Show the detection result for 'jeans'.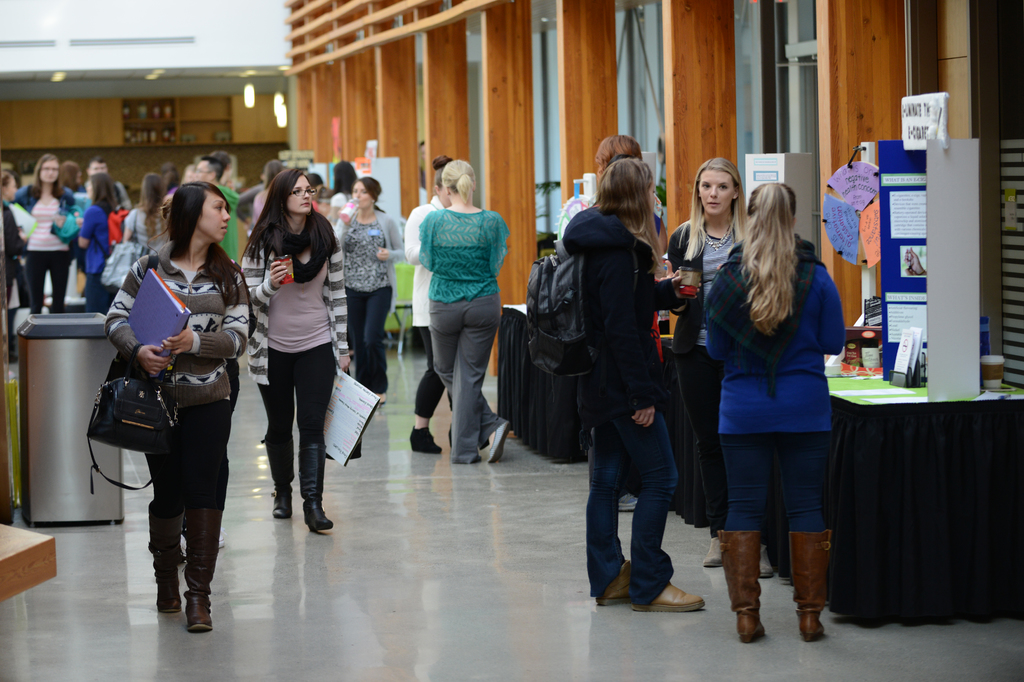
<box>718,434,829,528</box>.
